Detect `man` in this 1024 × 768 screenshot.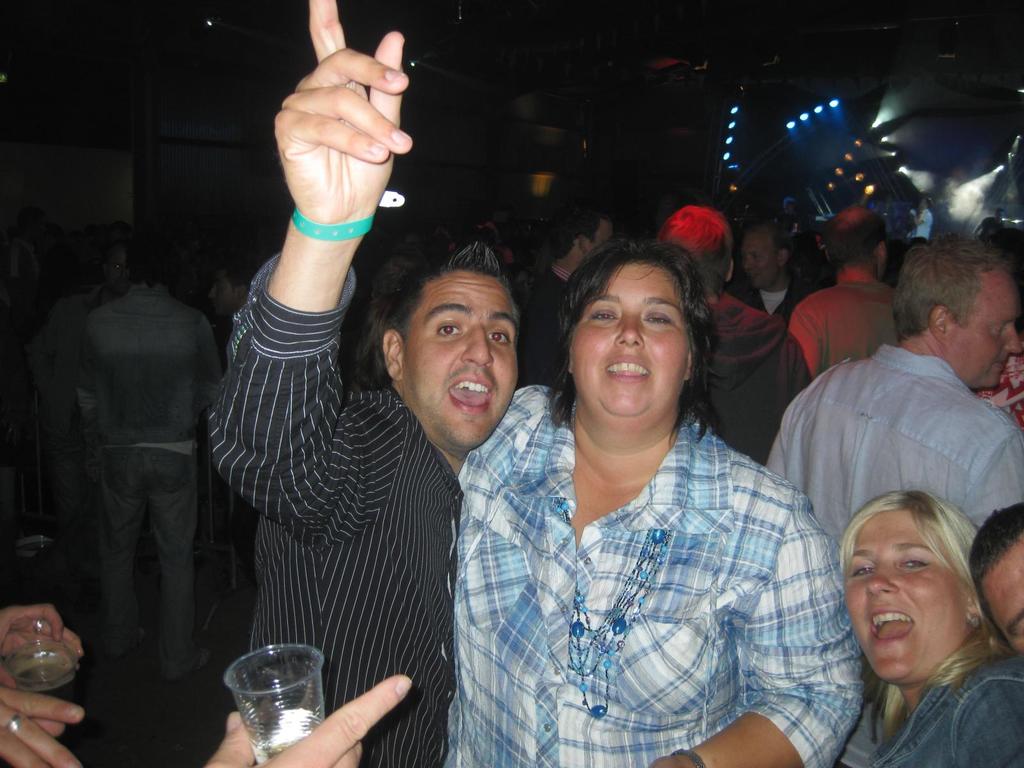
Detection: 521:206:618:383.
